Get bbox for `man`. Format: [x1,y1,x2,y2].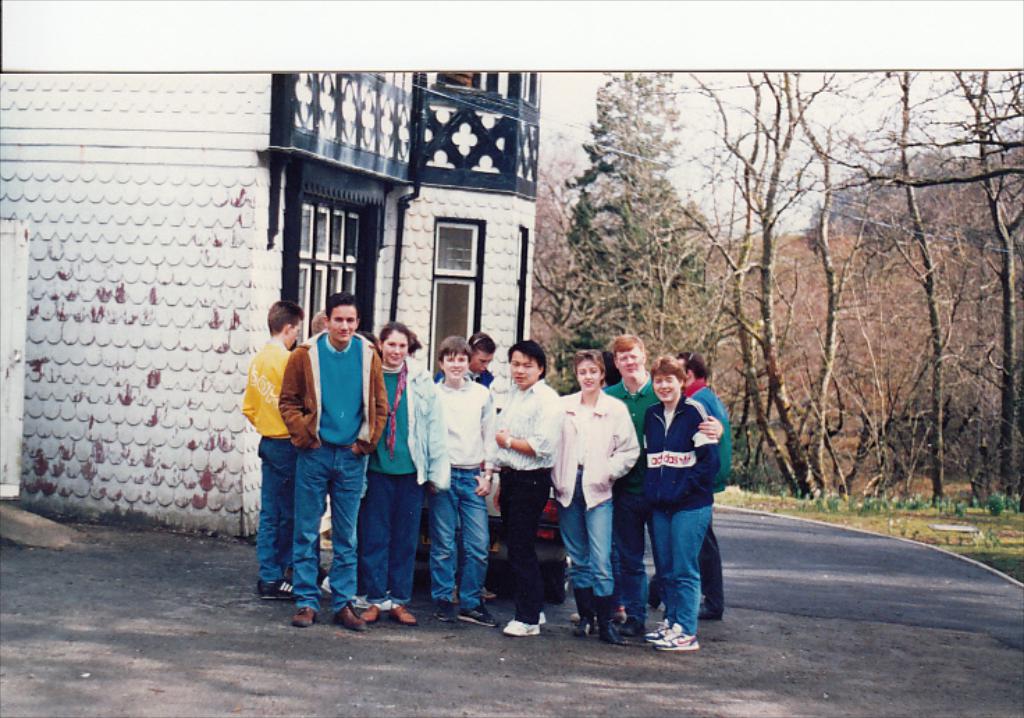
[431,334,497,600].
